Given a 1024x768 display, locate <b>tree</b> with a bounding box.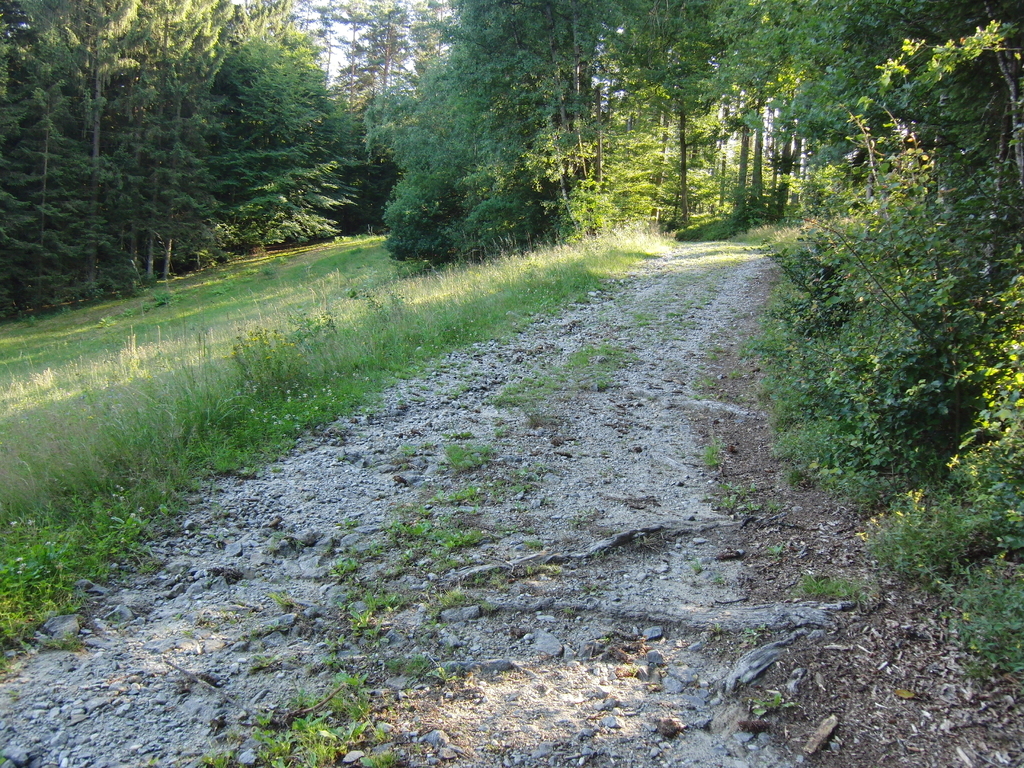
Located: [x1=192, y1=0, x2=248, y2=85].
